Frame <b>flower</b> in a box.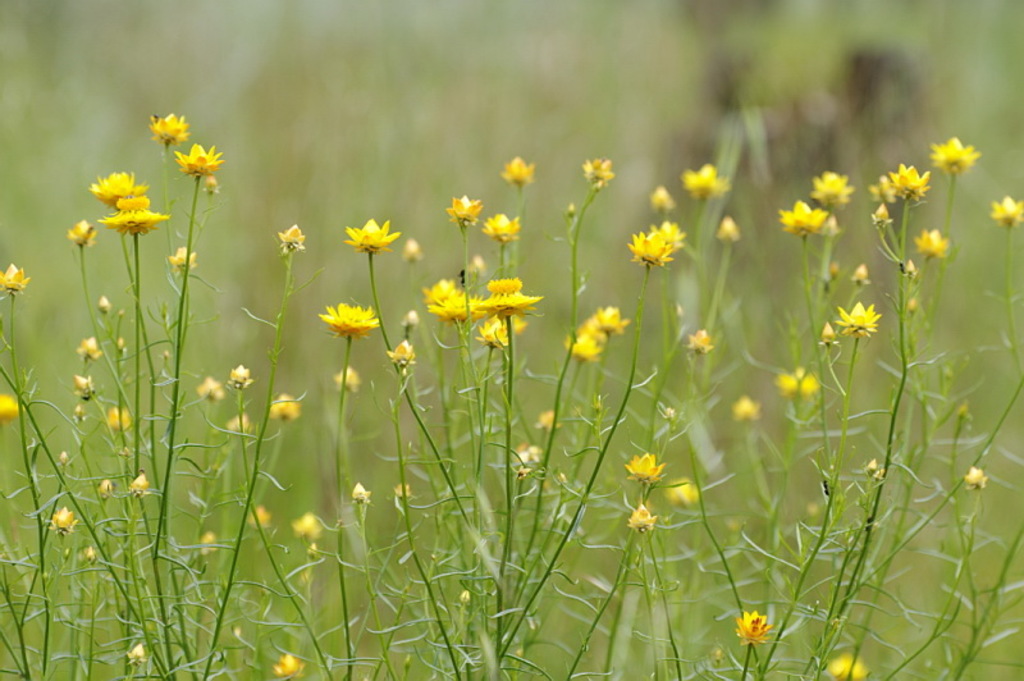
pyautogui.locateOnScreen(230, 366, 252, 385).
